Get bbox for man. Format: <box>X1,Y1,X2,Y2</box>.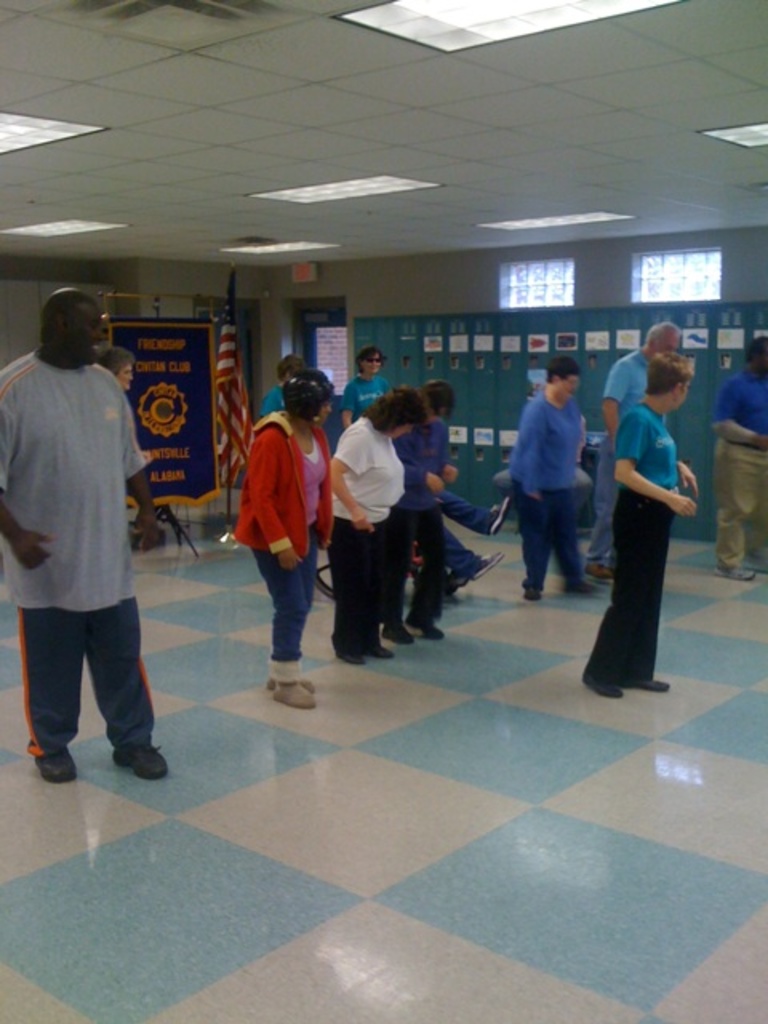
<box>5,256,168,805</box>.
